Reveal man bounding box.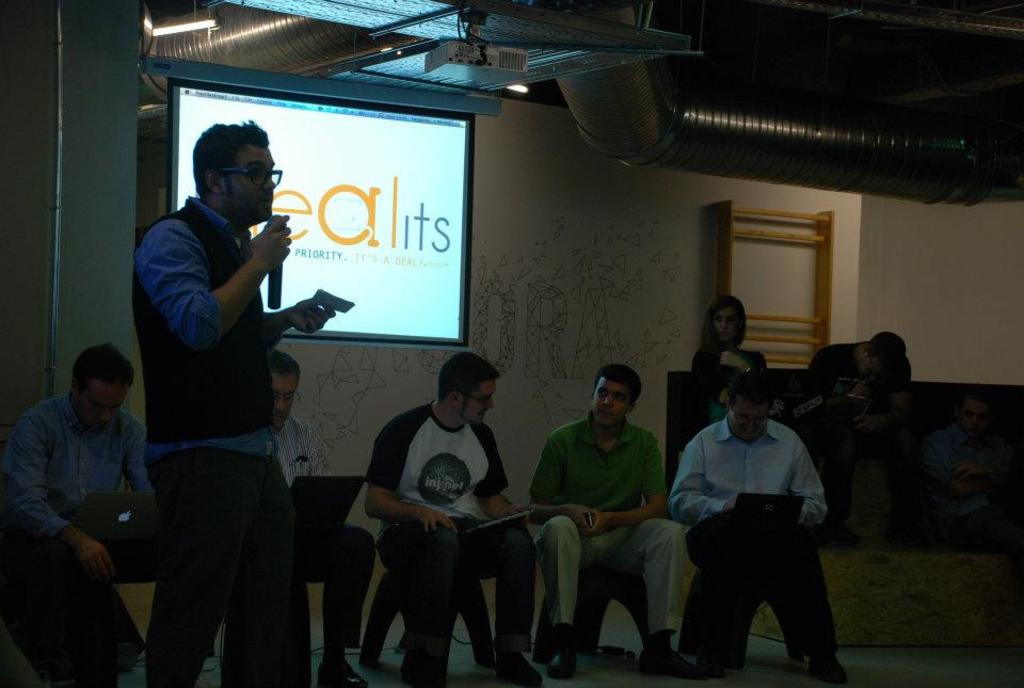
Revealed: (0, 341, 153, 687).
